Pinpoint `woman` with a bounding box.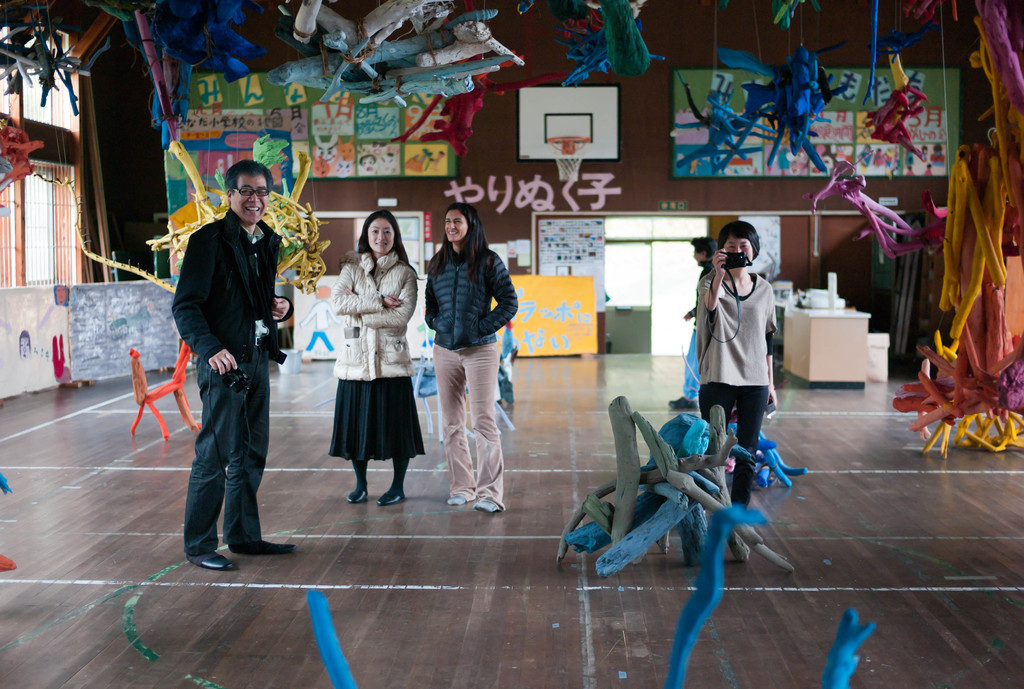
Rect(314, 215, 417, 510).
